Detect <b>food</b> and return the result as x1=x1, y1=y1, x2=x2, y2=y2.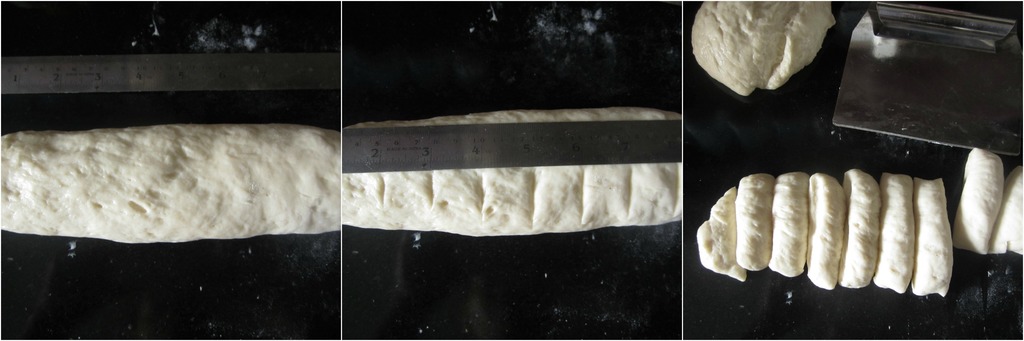
x1=0, y1=123, x2=341, y2=249.
